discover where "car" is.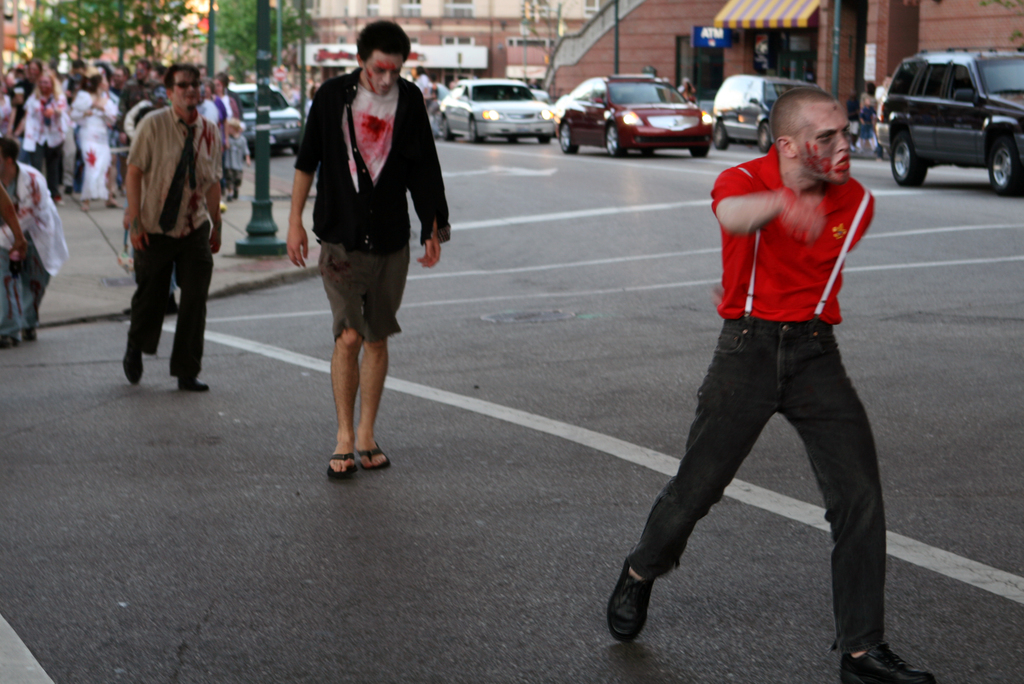
Discovered at BBox(710, 71, 820, 154).
